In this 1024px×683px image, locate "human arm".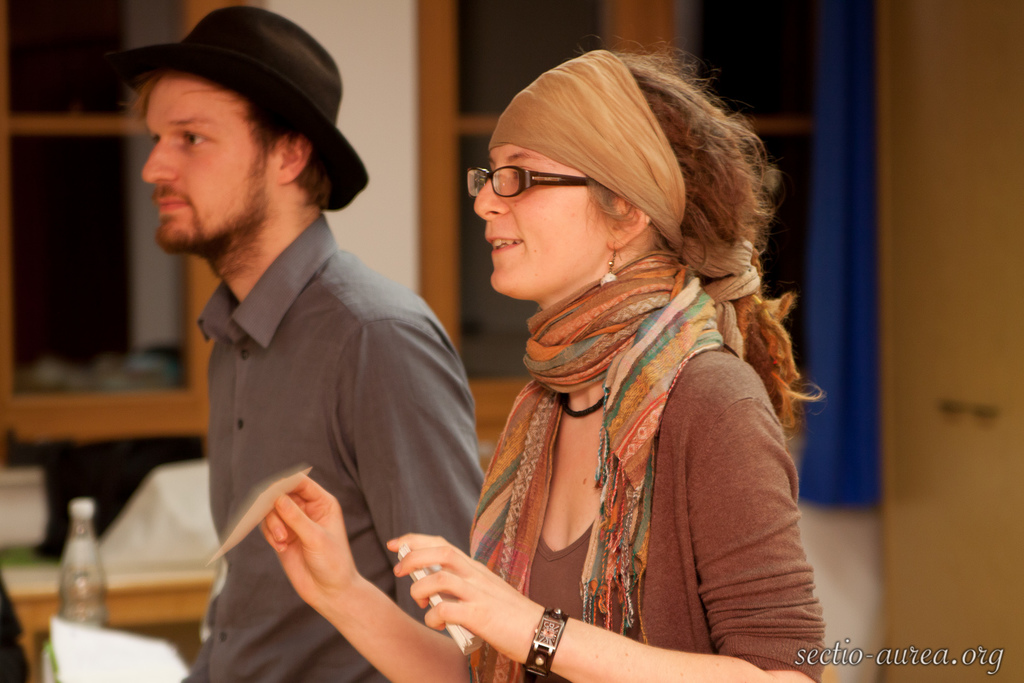
Bounding box: x1=345 y1=321 x2=483 y2=640.
